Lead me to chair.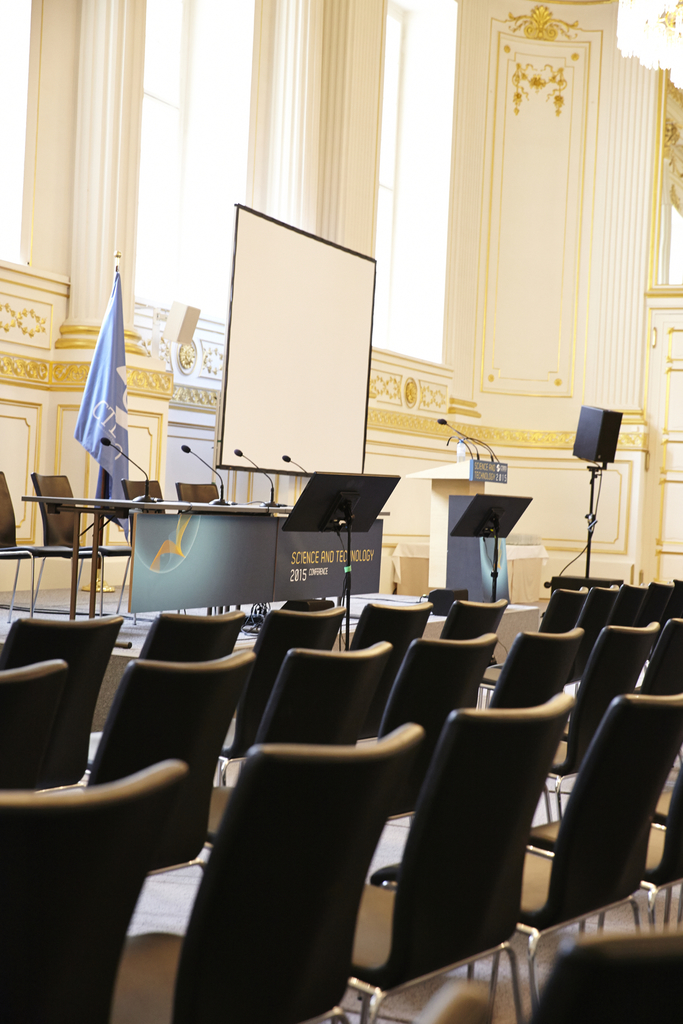
Lead to <region>556, 623, 657, 814</region>.
